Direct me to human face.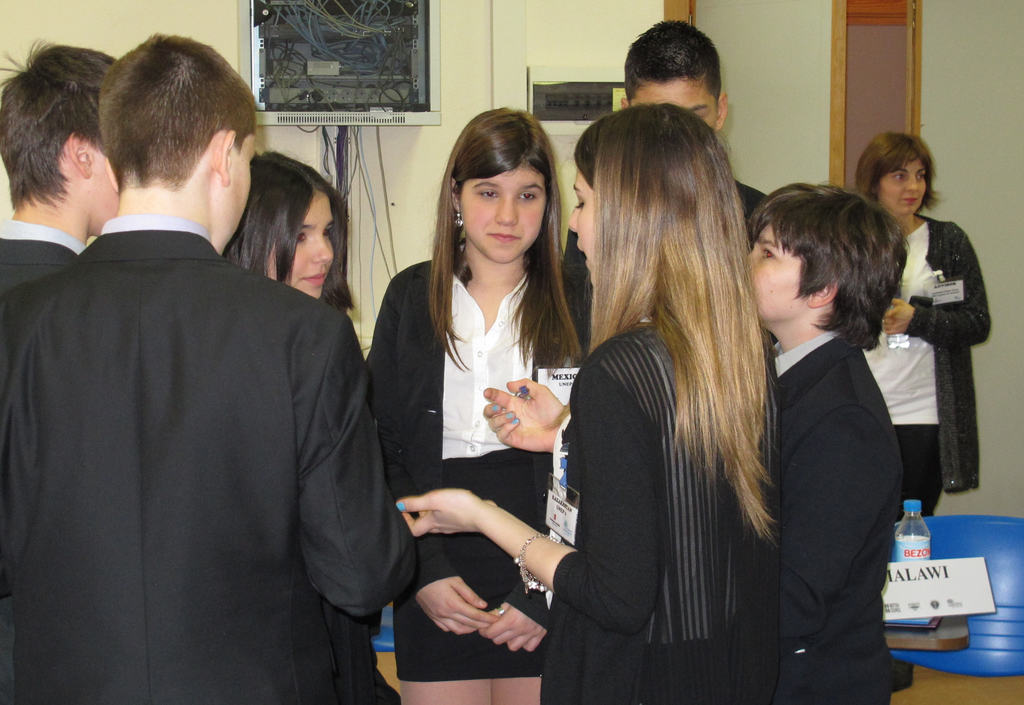
Direction: (460,167,548,266).
